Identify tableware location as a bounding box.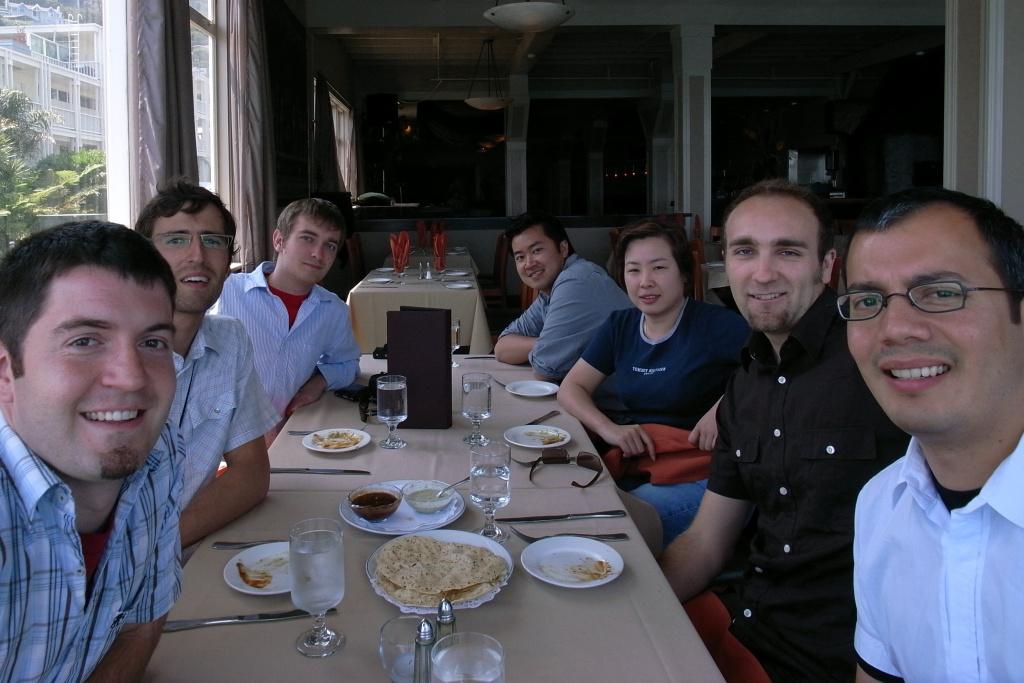
[left=382, top=612, right=438, bottom=682].
